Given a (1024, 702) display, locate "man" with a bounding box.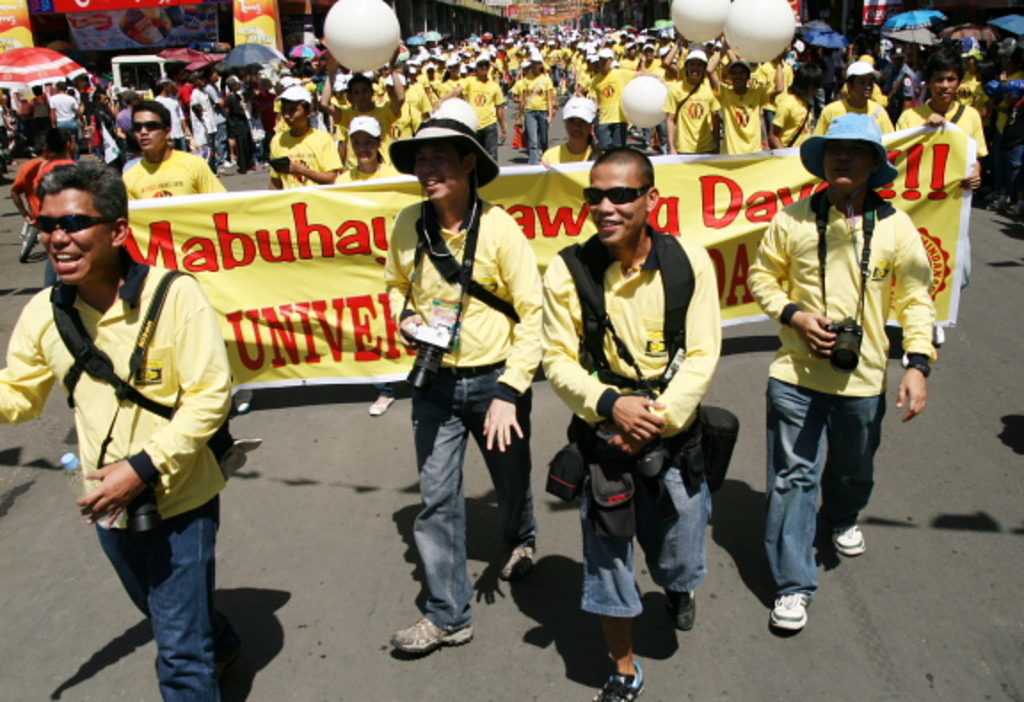
Located: detection(318, 39, 420, 162).
